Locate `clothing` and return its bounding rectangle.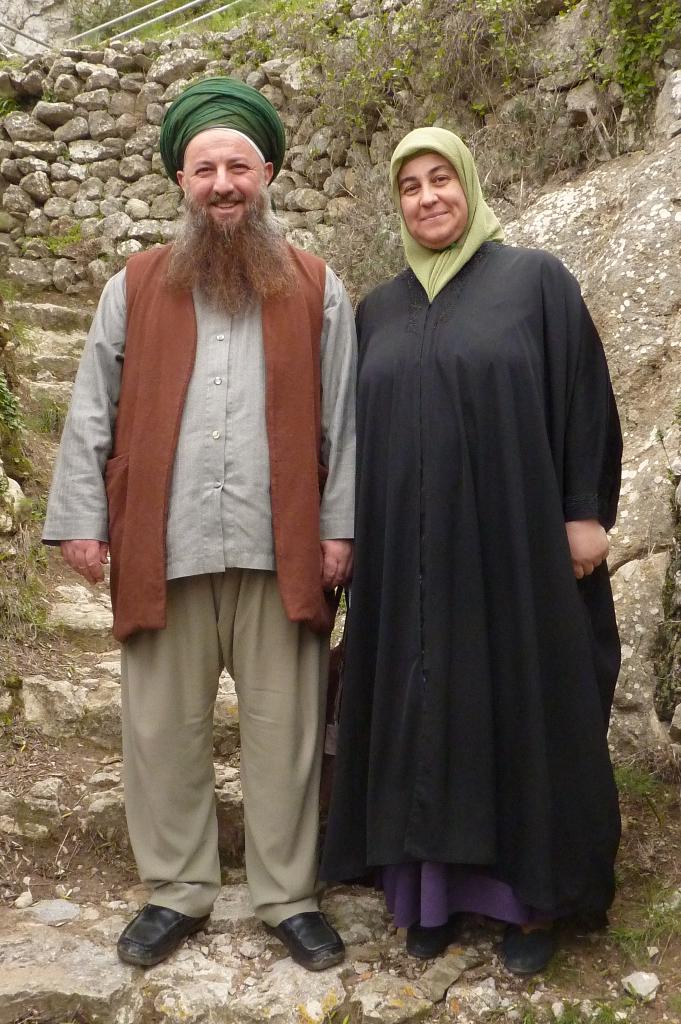
(44,207,359,930).
